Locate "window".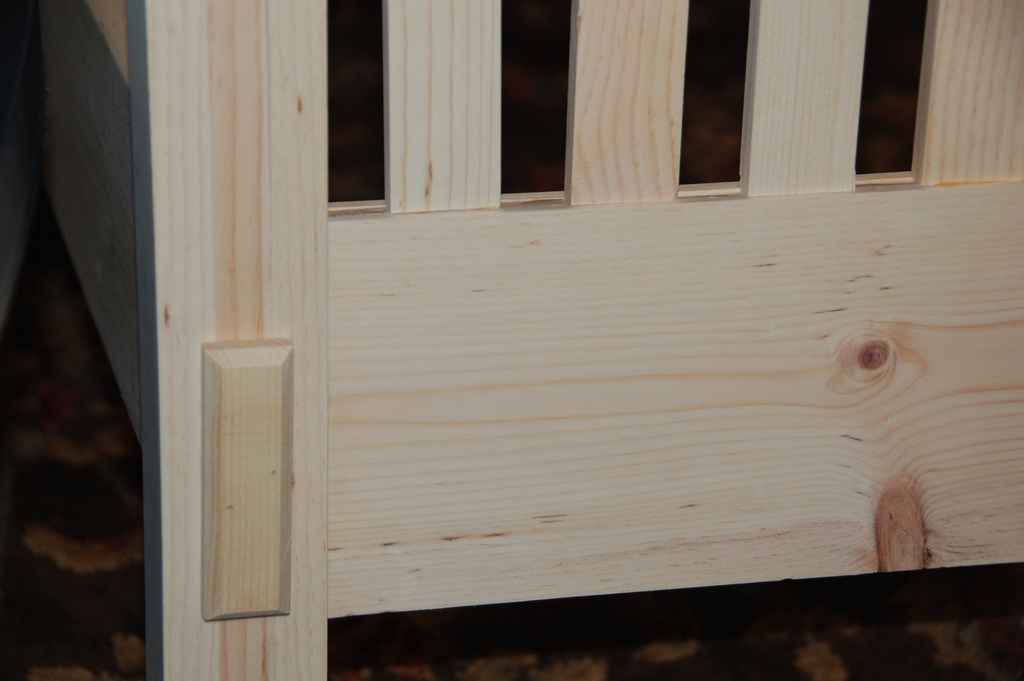
Bounding box: x1=500, y1=0, x2=576, y2=205.
